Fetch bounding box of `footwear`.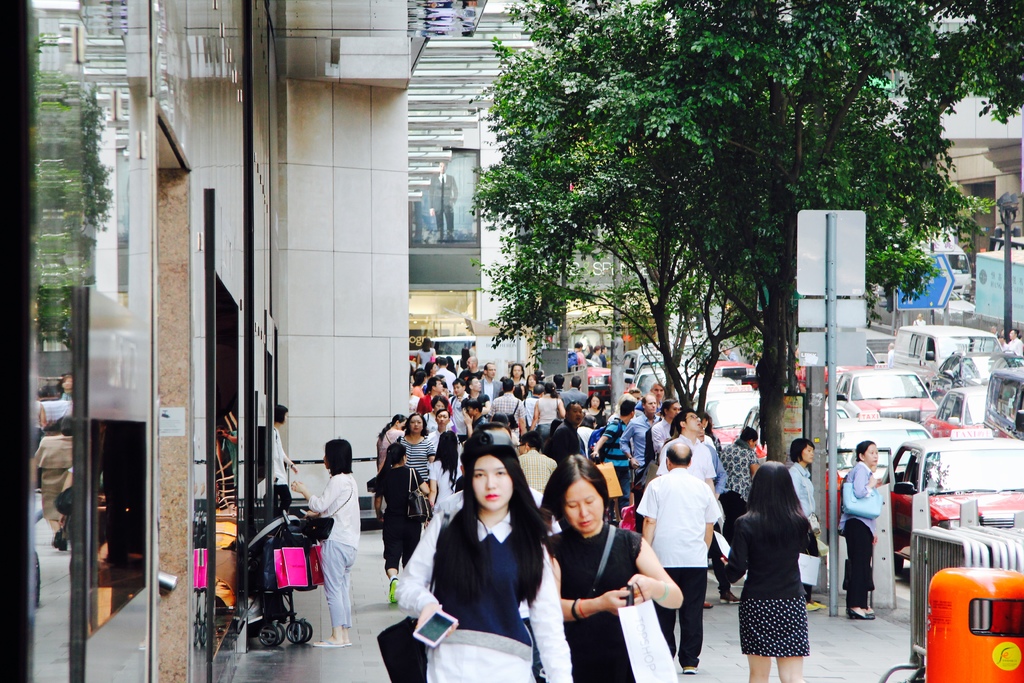
Bbox: crop(700, 602, 719, 613).
